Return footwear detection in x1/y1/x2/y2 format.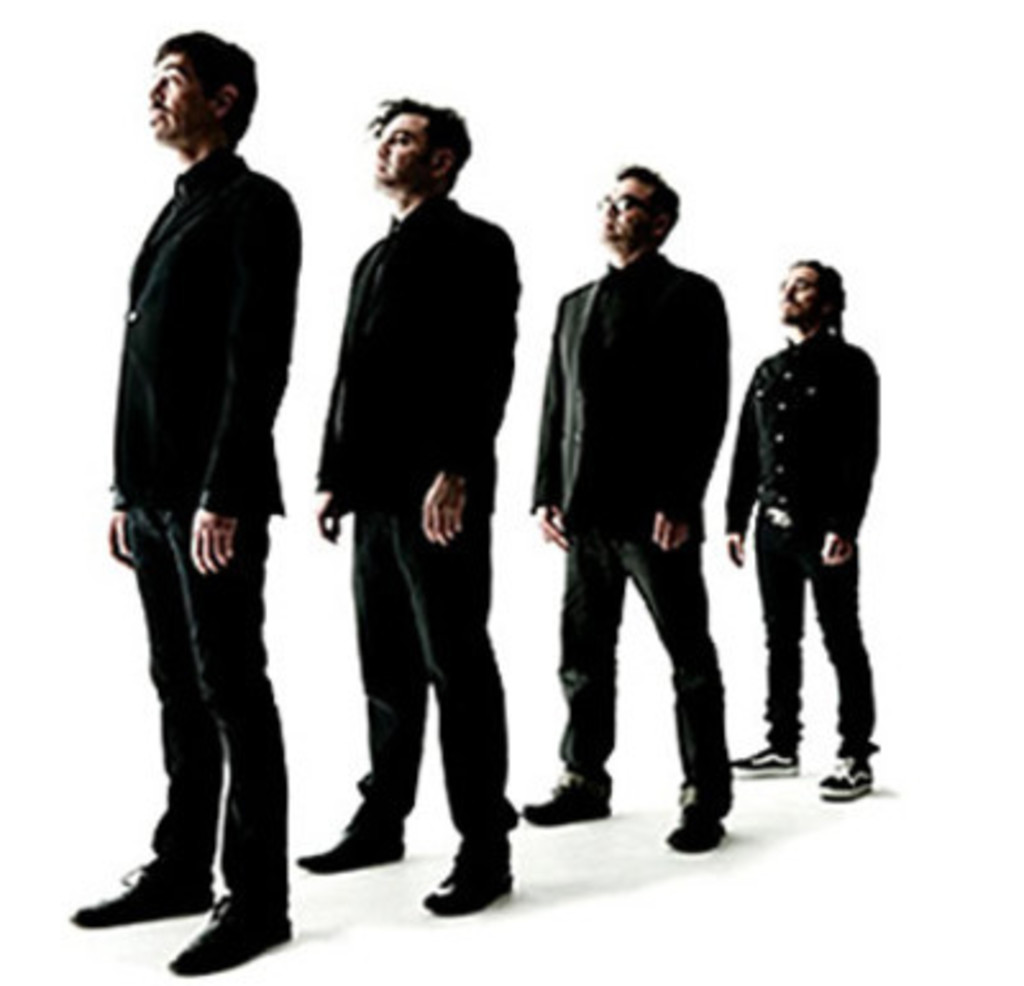
72/845/241/942.
